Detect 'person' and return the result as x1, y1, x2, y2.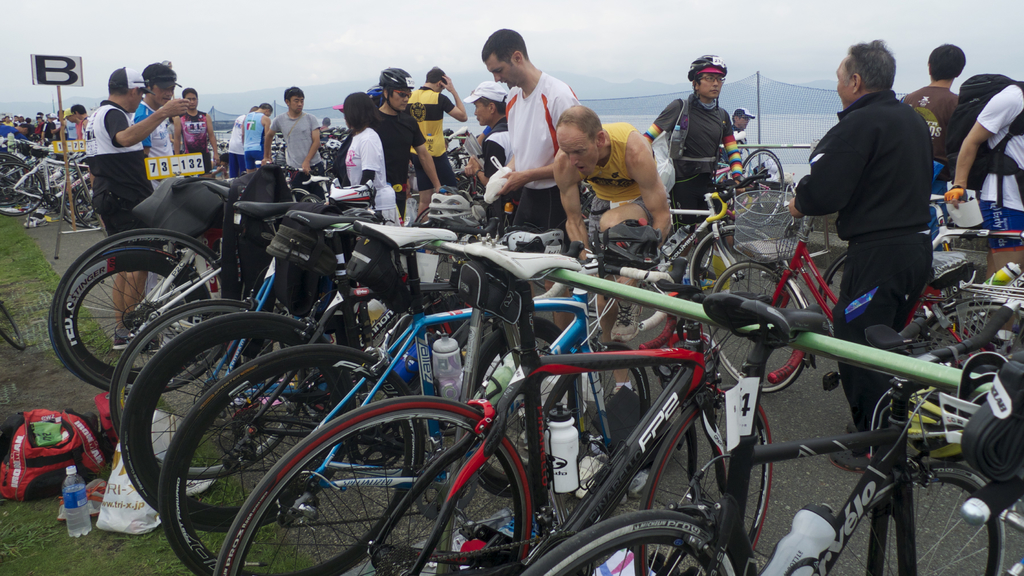
899, 45, 962, 183.
